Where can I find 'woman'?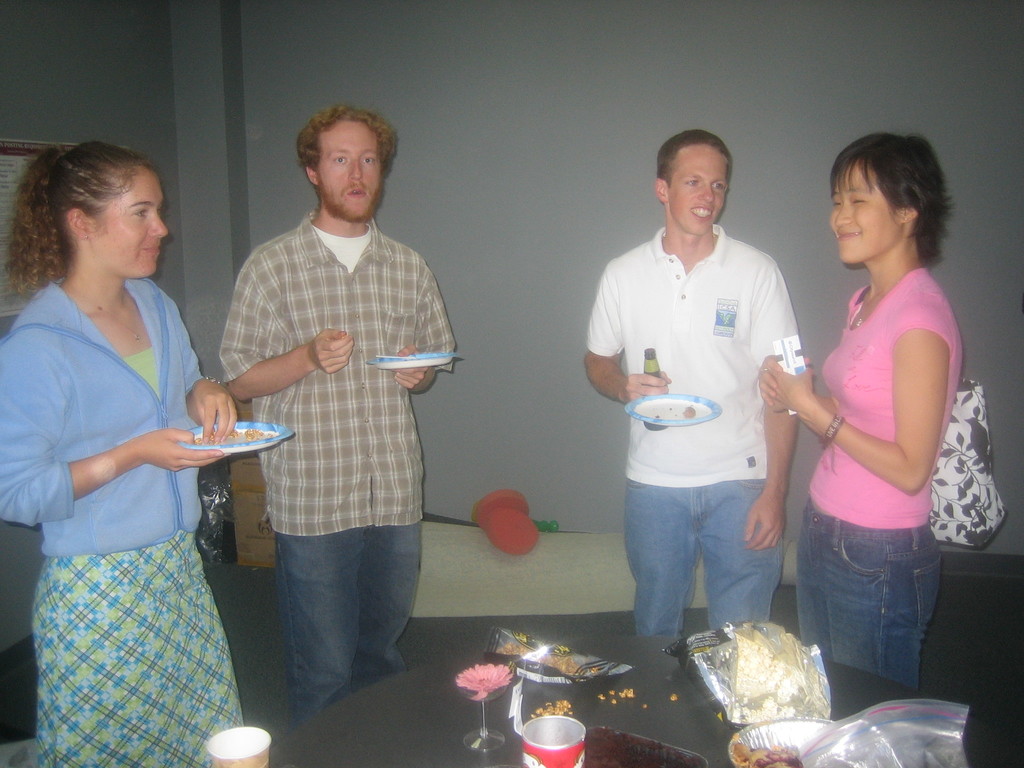
You can find it at detection(760, 128, 965, 688).
